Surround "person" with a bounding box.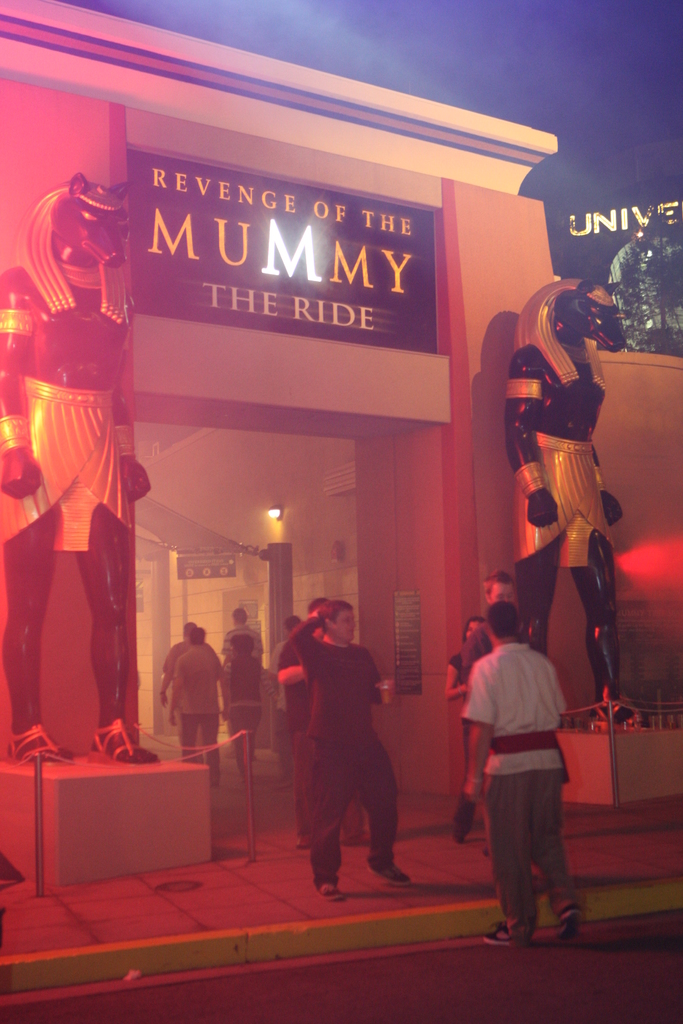
[467, 607, 586, 957].
